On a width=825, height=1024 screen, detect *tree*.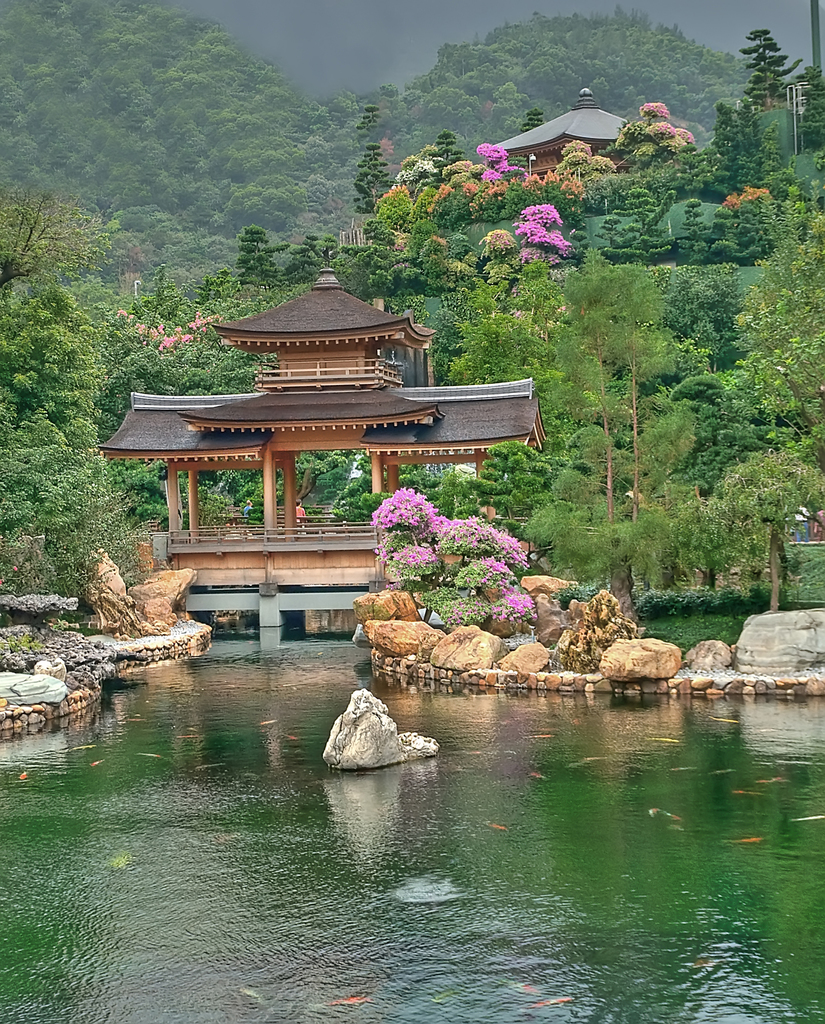
x1=26 y1=469 x2=168 y2=614.
